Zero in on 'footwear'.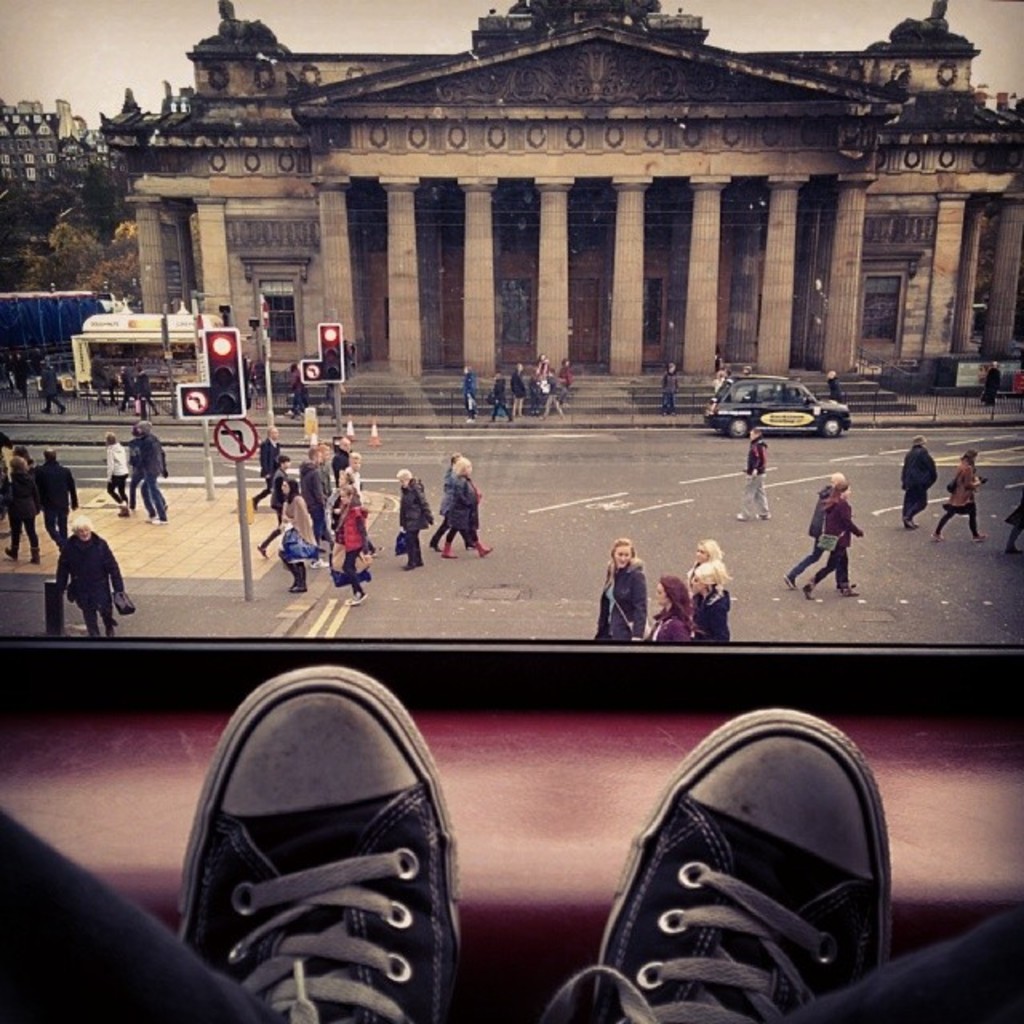
Zeroed in: rect(846, 584, 858, 590).
